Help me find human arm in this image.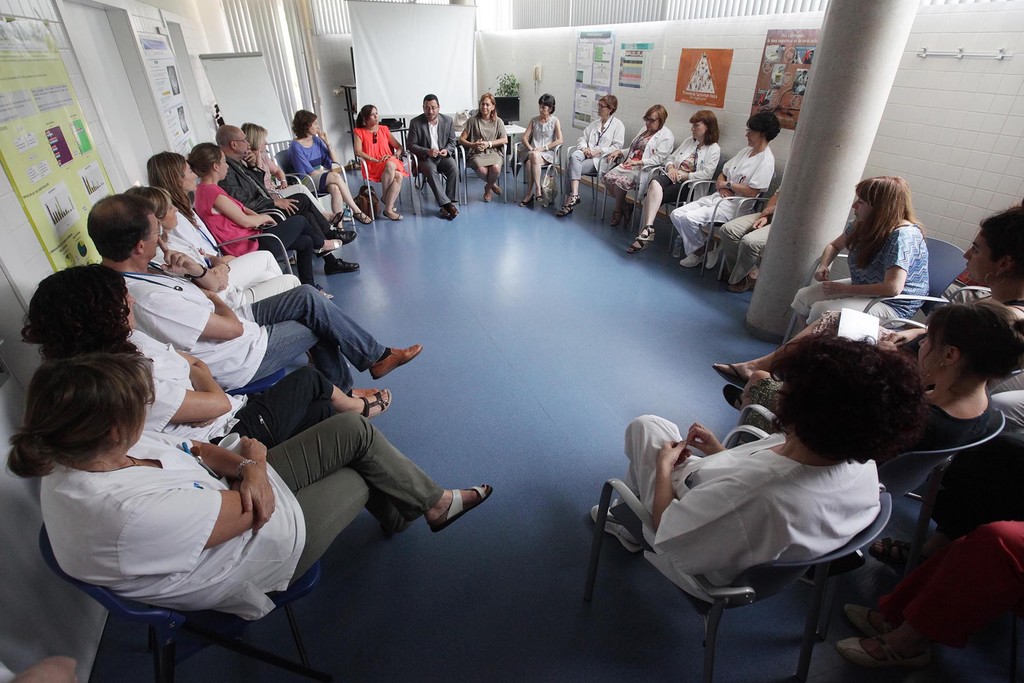
Found it: BBox(624, 134, 673, 164).
